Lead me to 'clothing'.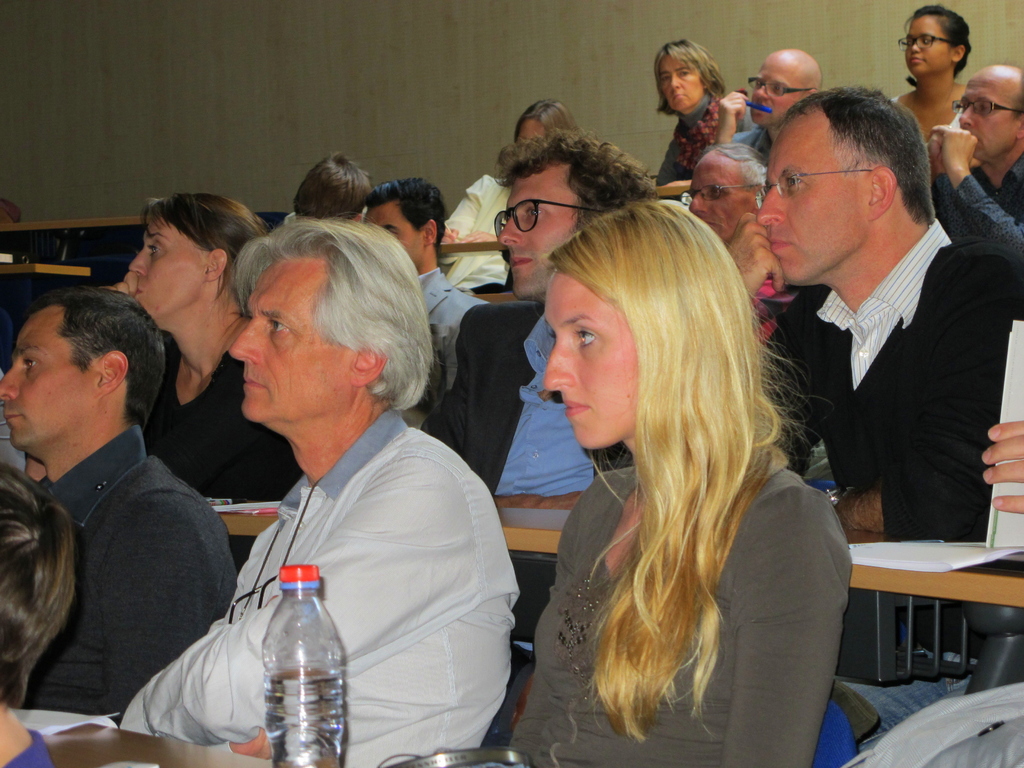
Lead to 21:428:237:720.
